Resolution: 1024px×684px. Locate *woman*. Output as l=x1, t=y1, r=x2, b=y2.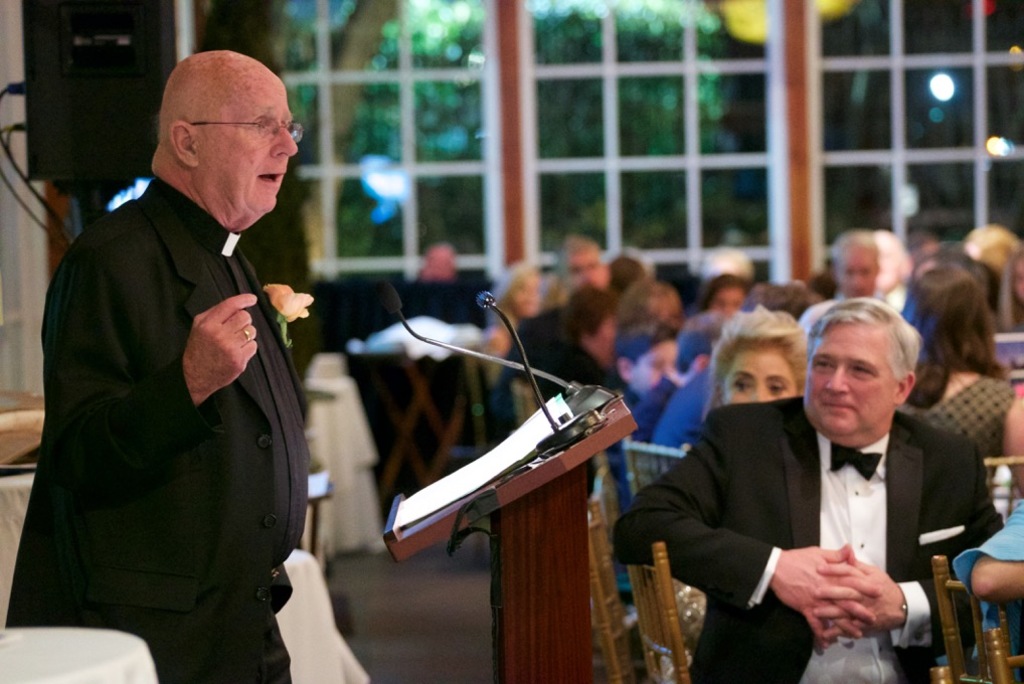
l=477, t=251, r=551, b=413.
